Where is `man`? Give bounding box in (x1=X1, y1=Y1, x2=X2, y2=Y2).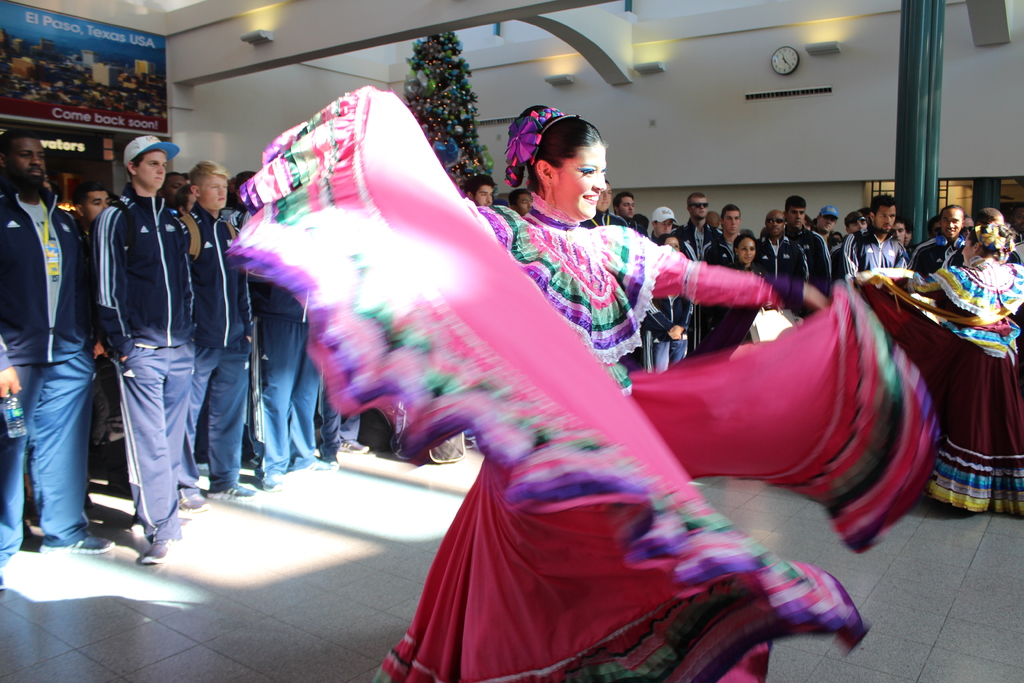
(x1=319, y1=381, x2=372, y2=468).
